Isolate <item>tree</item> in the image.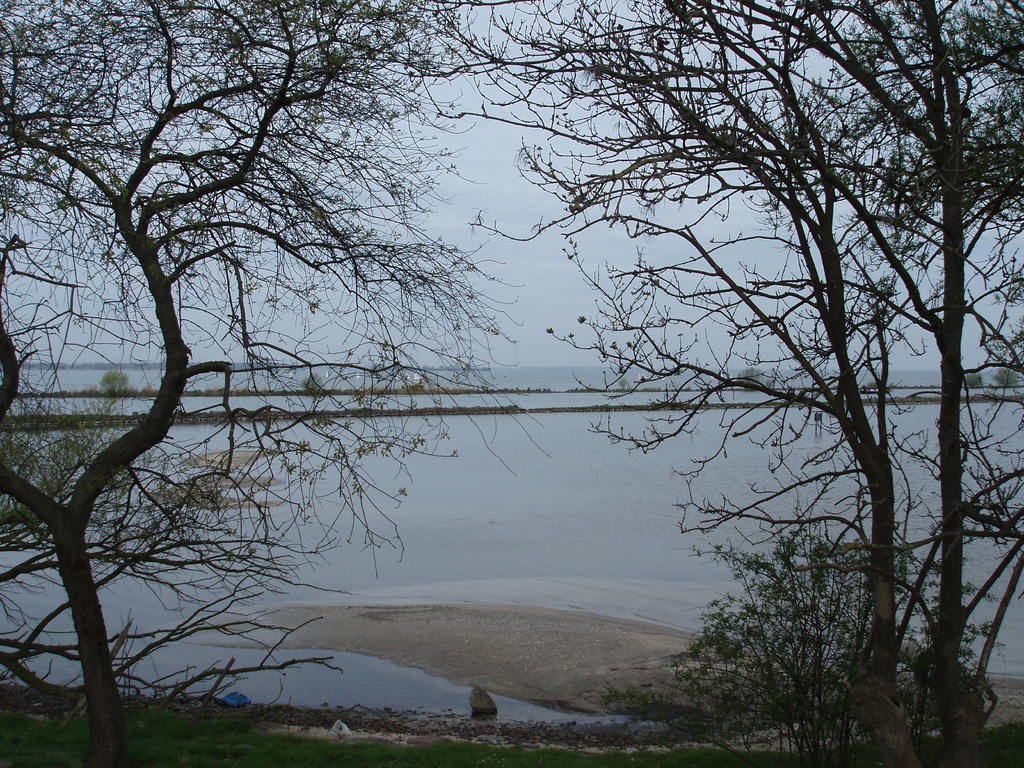
Isolated region: (left=0, top=0, right=499, bottom=748).
